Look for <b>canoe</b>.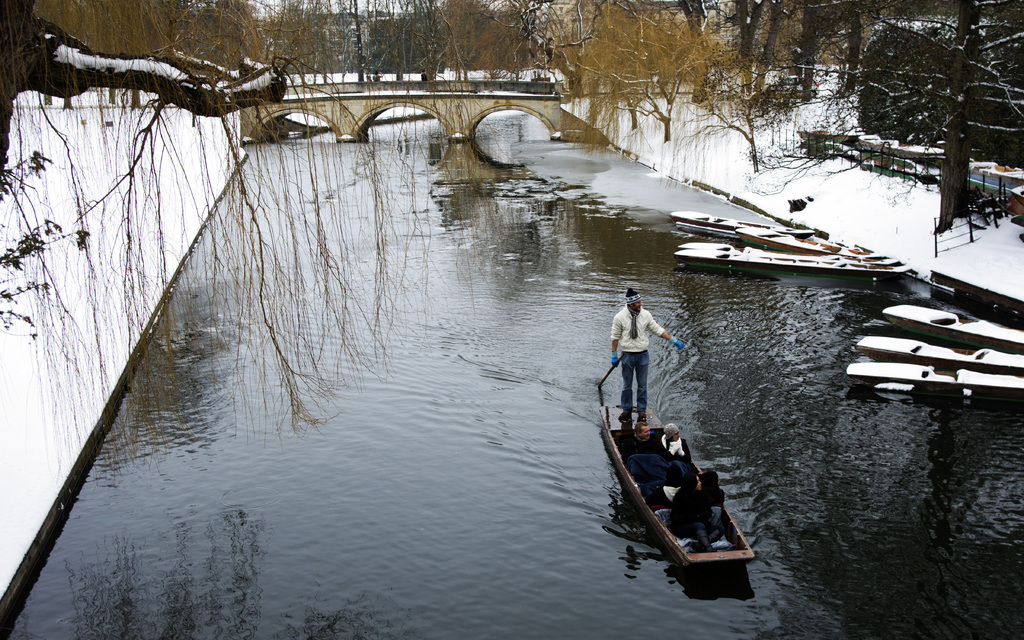
Found: 671, 207, 814, 233.
